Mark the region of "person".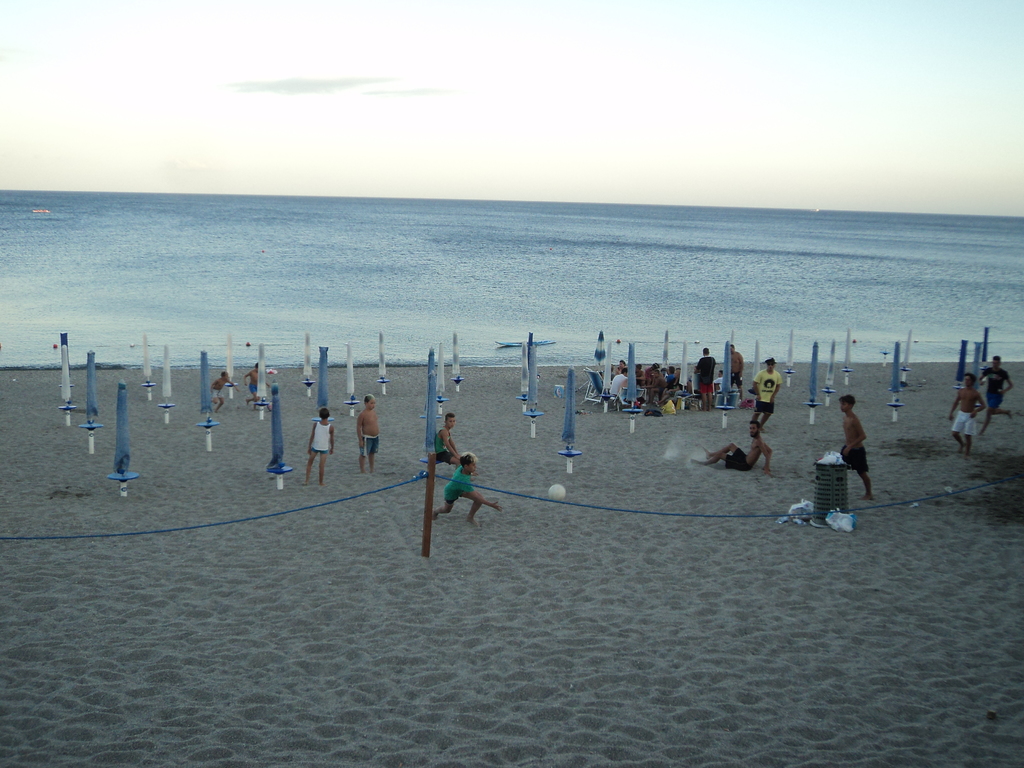
Region: <region>239, 362, 263, 405</region>.
